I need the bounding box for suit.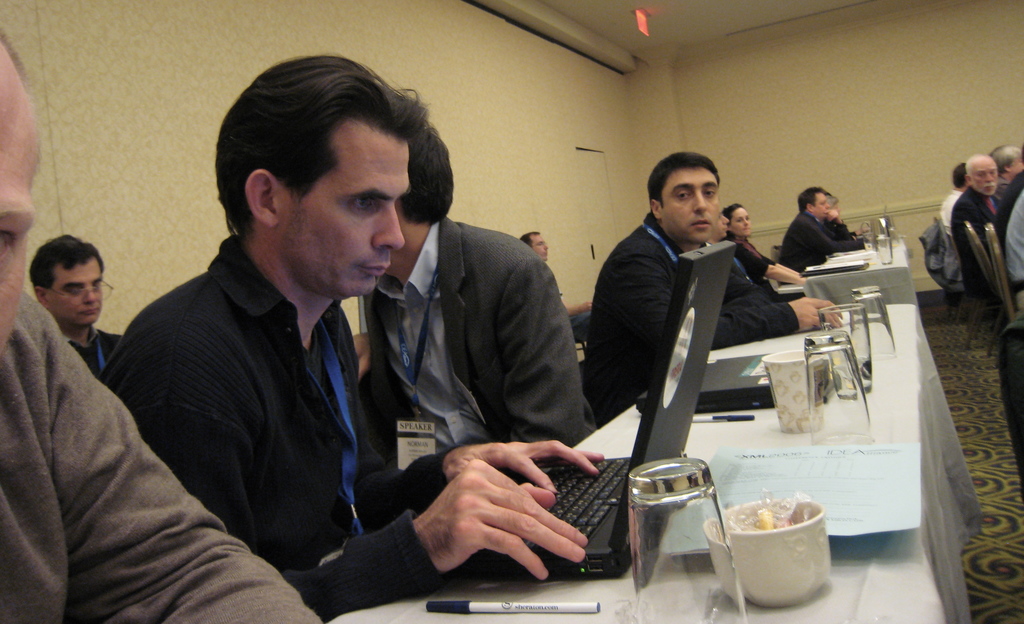
Here it is: 90/233/451/623.
